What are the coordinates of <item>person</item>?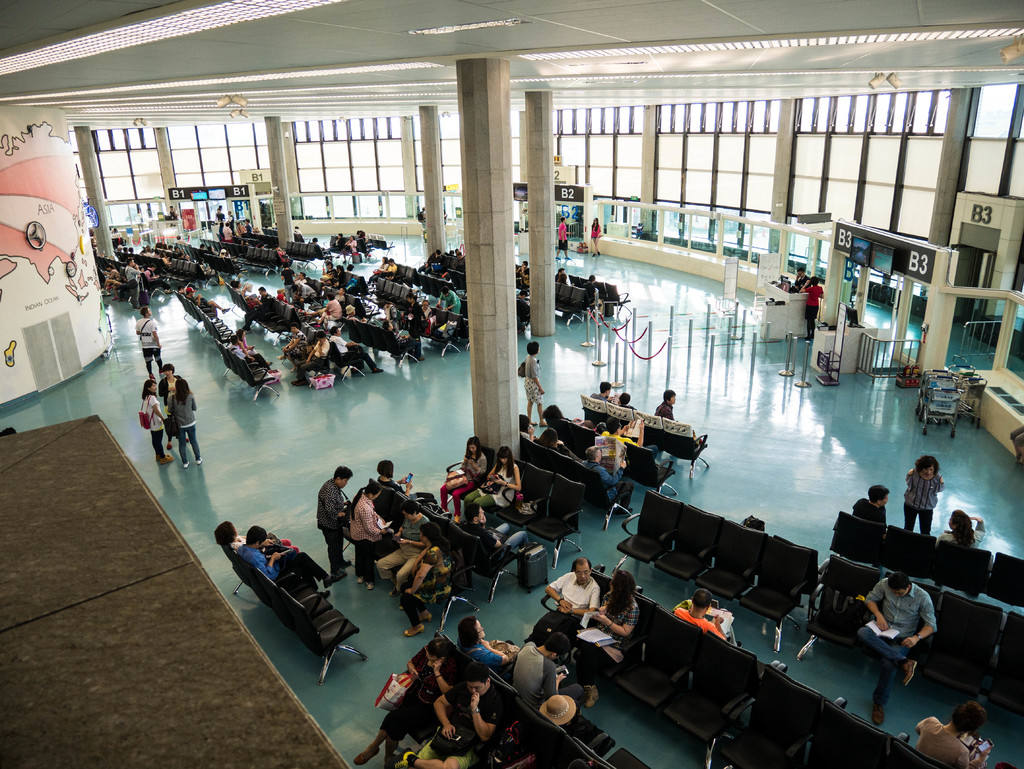
372/499/431/613.
